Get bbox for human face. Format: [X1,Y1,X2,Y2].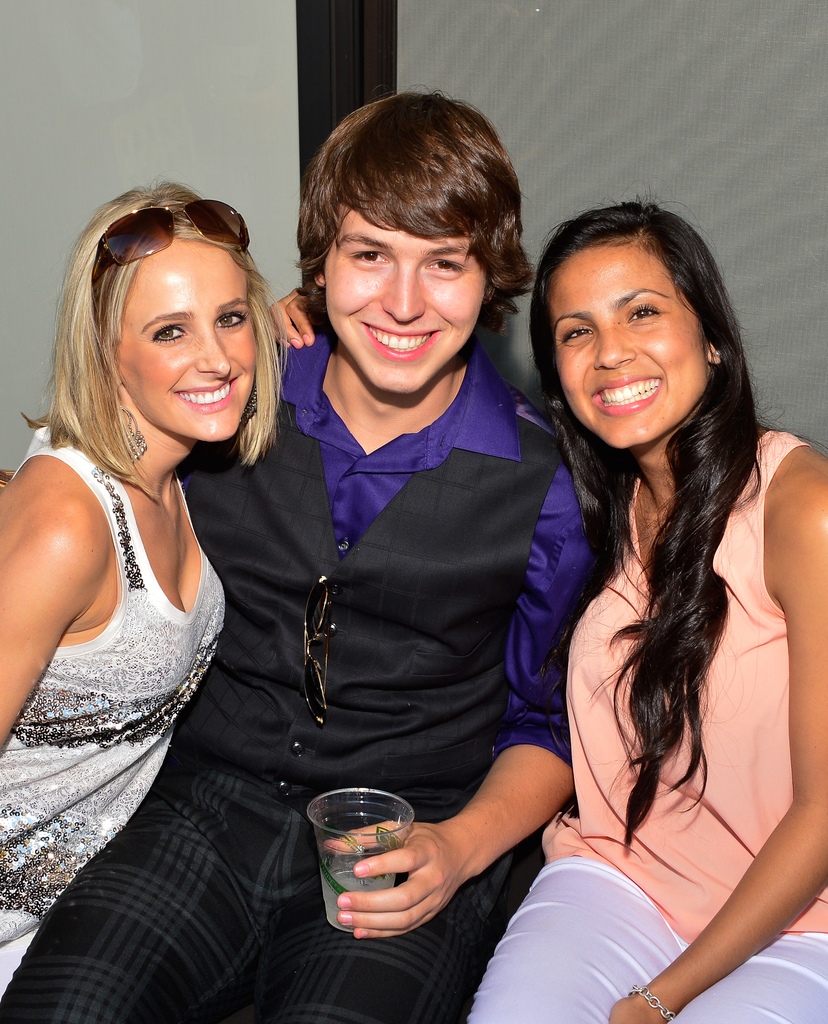
[551,243,706,445].
